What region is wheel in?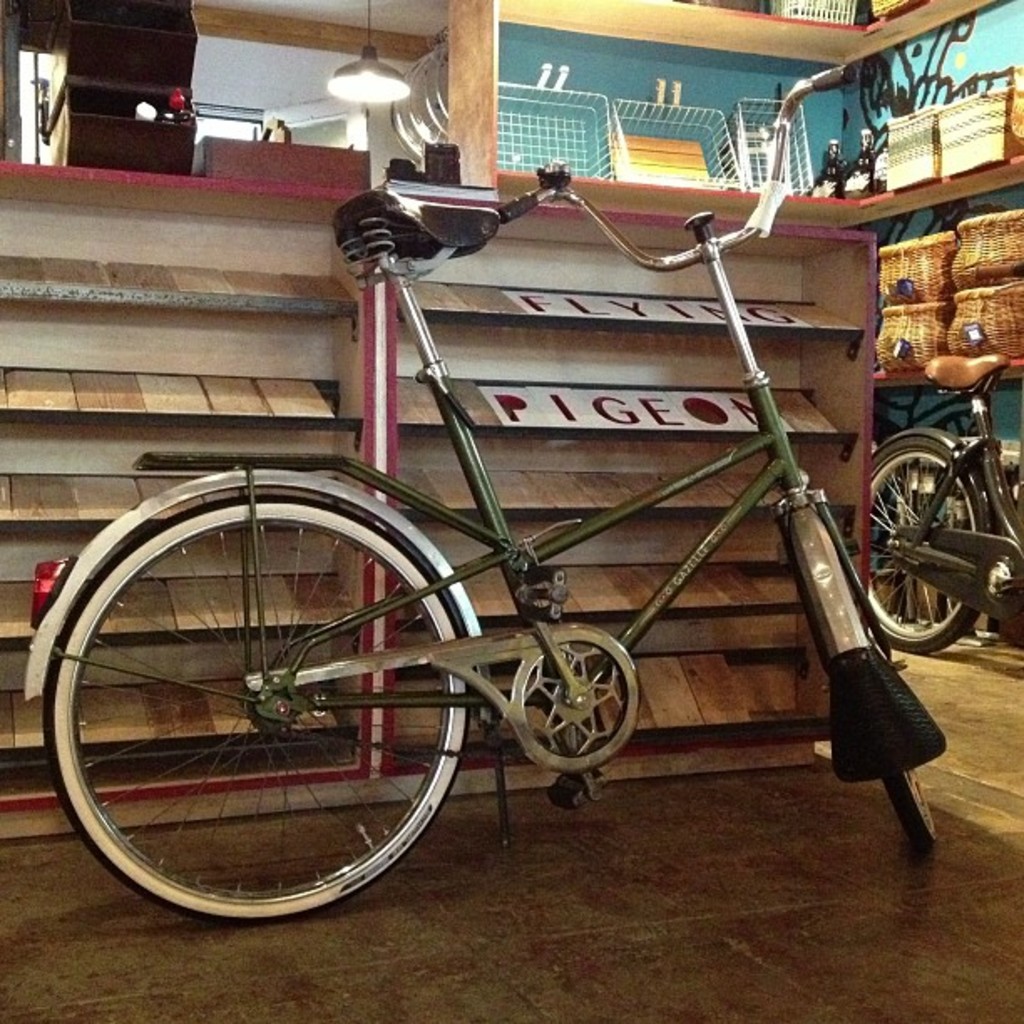
<bbox>843, 418, 997, 679</bbox>.
